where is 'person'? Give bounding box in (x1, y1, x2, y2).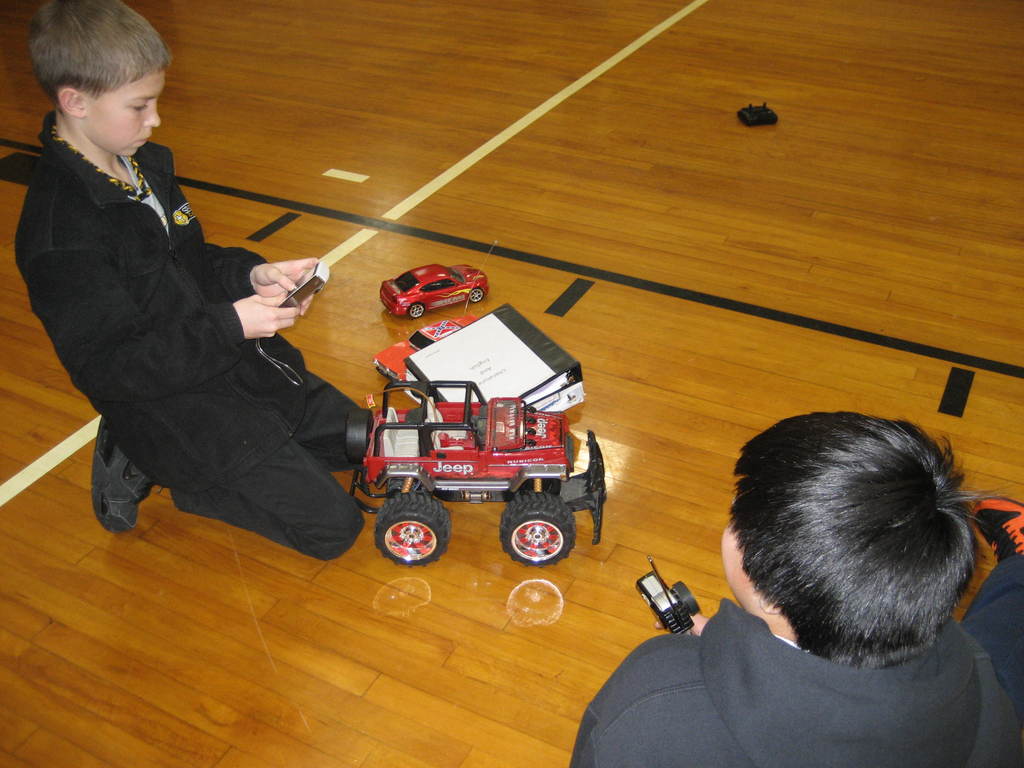
(565, 411, 1023, 767).
